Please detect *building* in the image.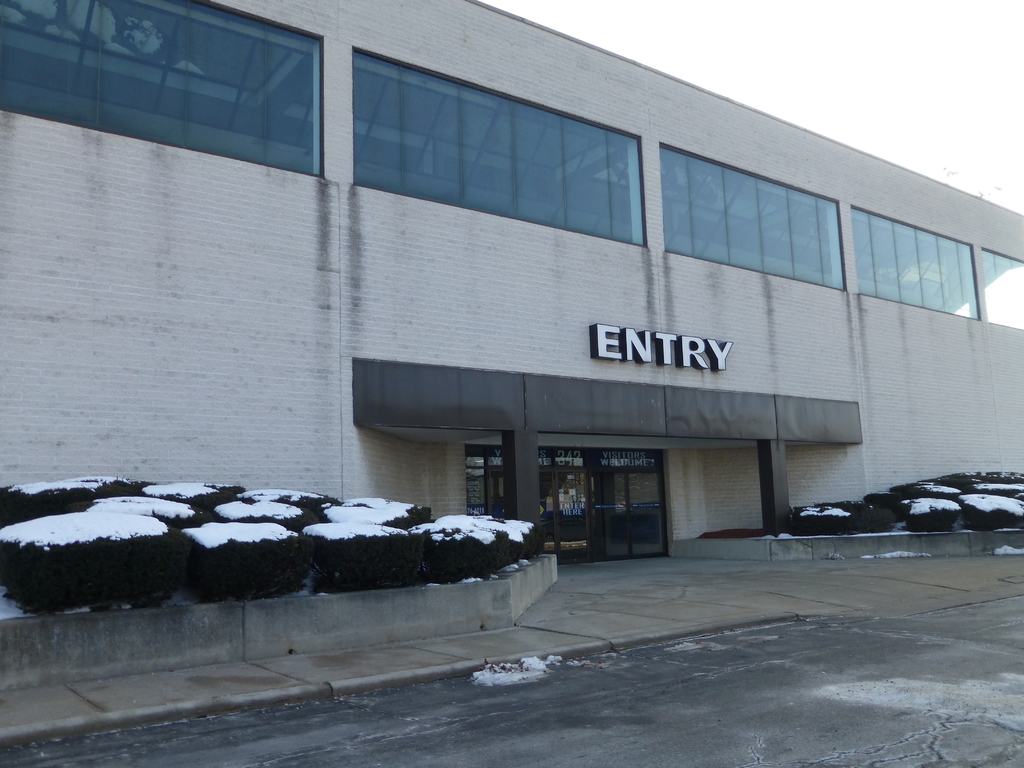
{"x1": 0, "y1": 0, "x2": 1023, "y2": 548}.
